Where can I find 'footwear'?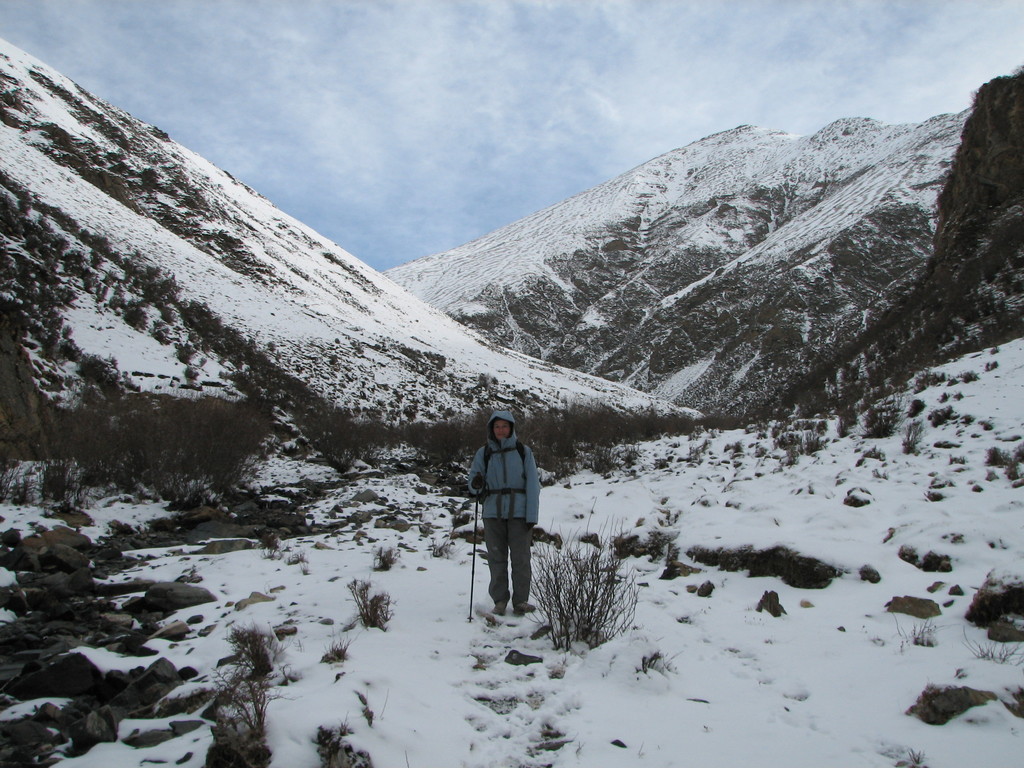
You can find it at (left=512, top=604, right=534, bottom=613).
